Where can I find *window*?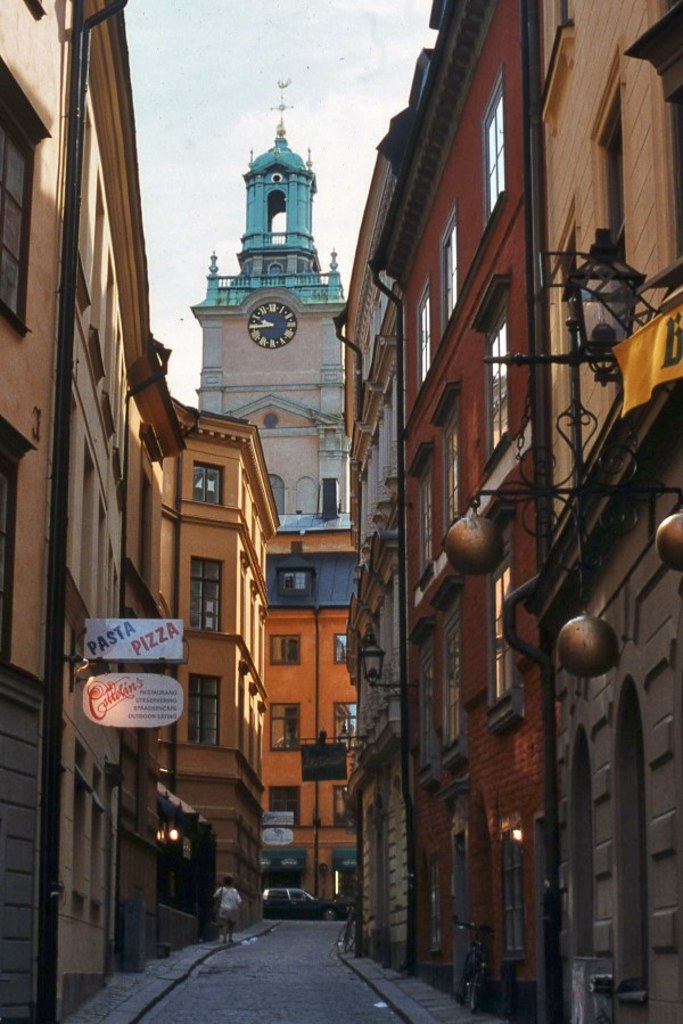
You can find it at Rect(332, 703, 361, 749).
